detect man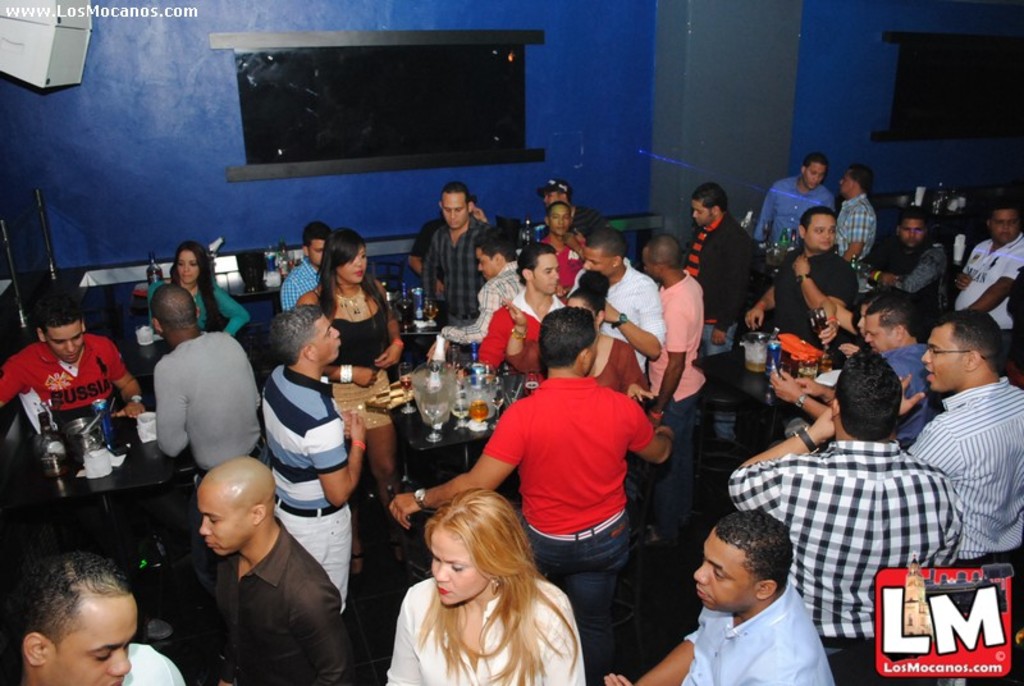
259, 299, 367, 613
